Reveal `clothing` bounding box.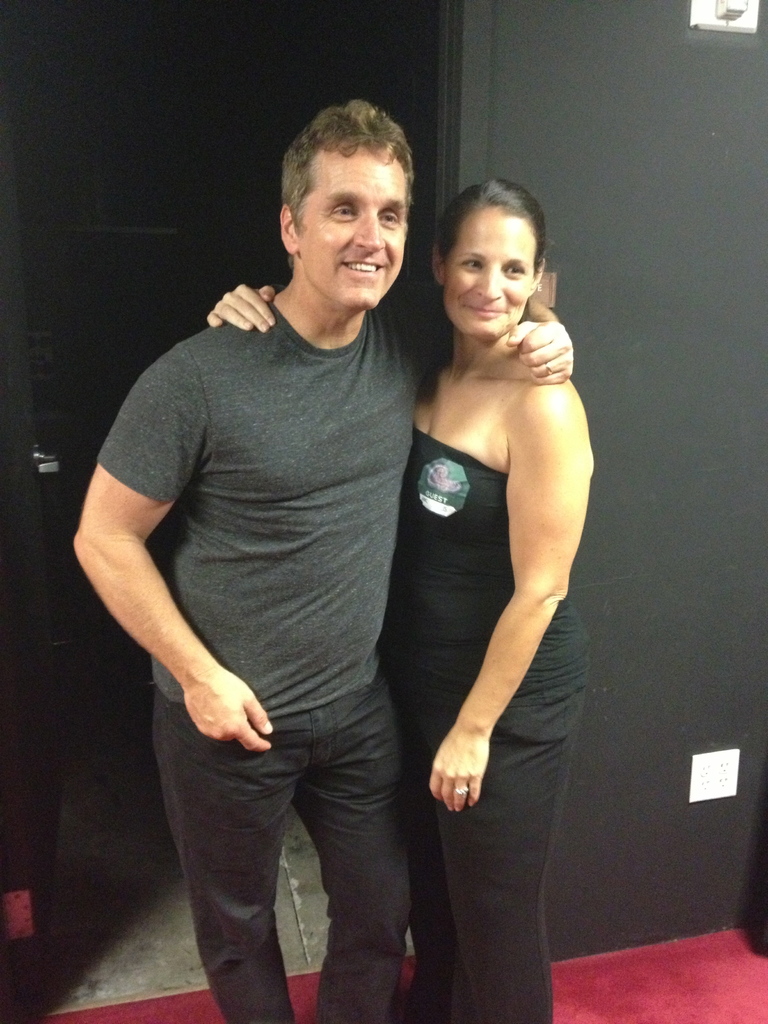
Revealed: 376/414/596/1023.
